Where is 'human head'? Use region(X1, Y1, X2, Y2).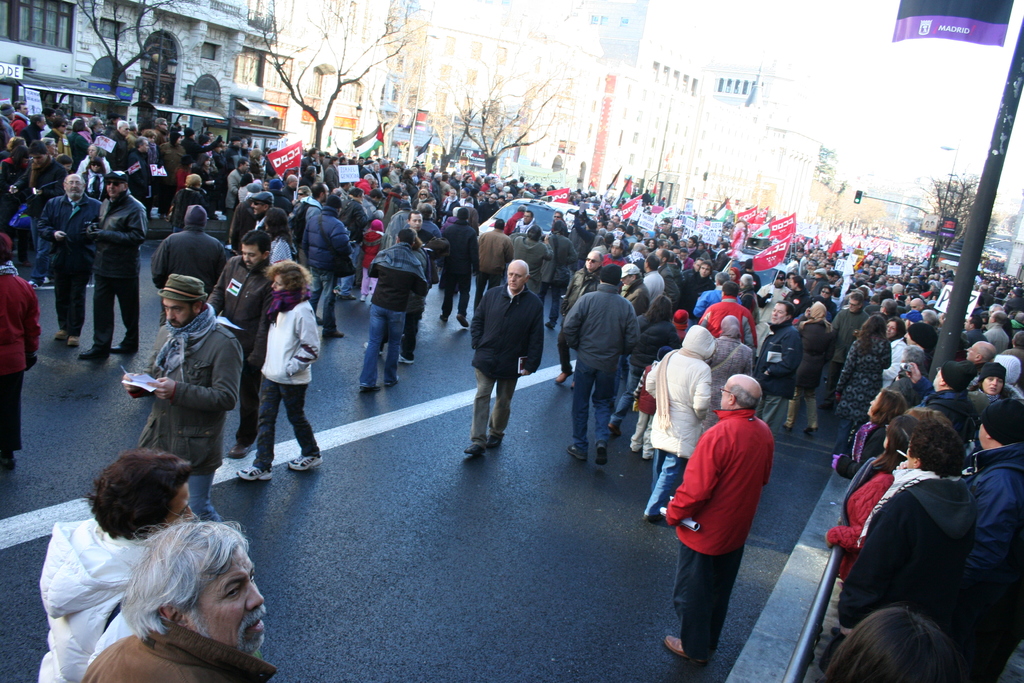
region(906, 421, 965, 477).
